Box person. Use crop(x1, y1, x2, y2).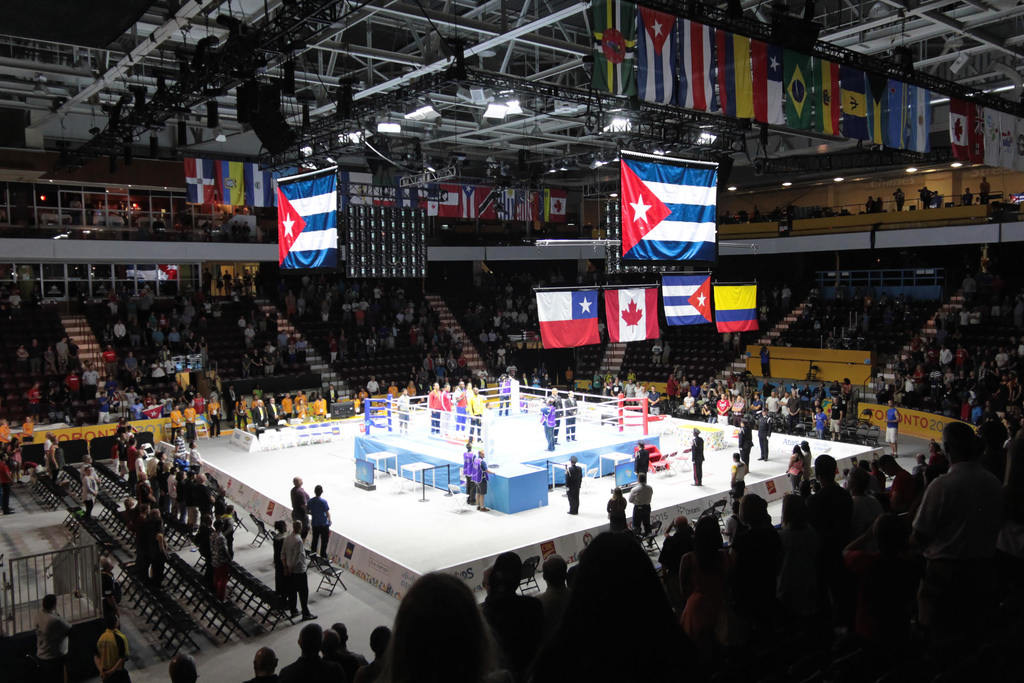
crop(924, 407, 1011, 623).
